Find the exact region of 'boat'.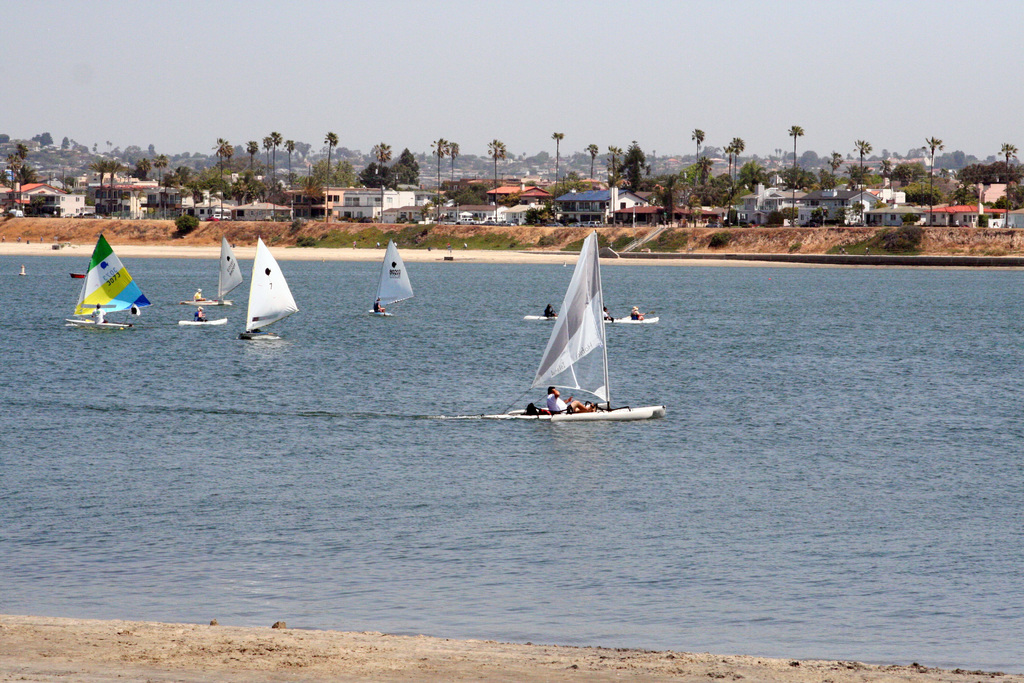
Exact region: (left=67, top=231, right=152, bottom=330).
